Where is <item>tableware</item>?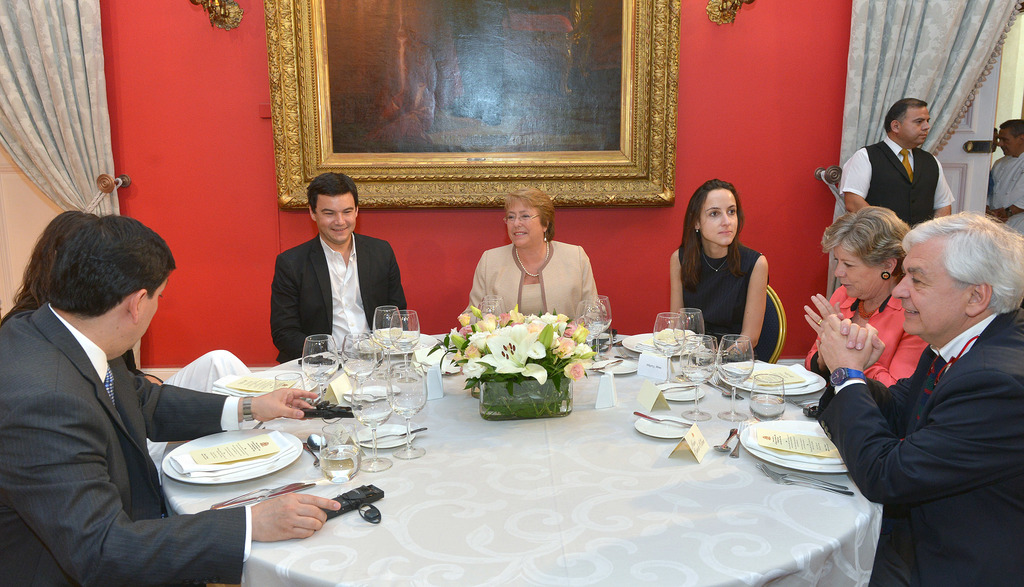
<box>598,294,613,329</box>.
